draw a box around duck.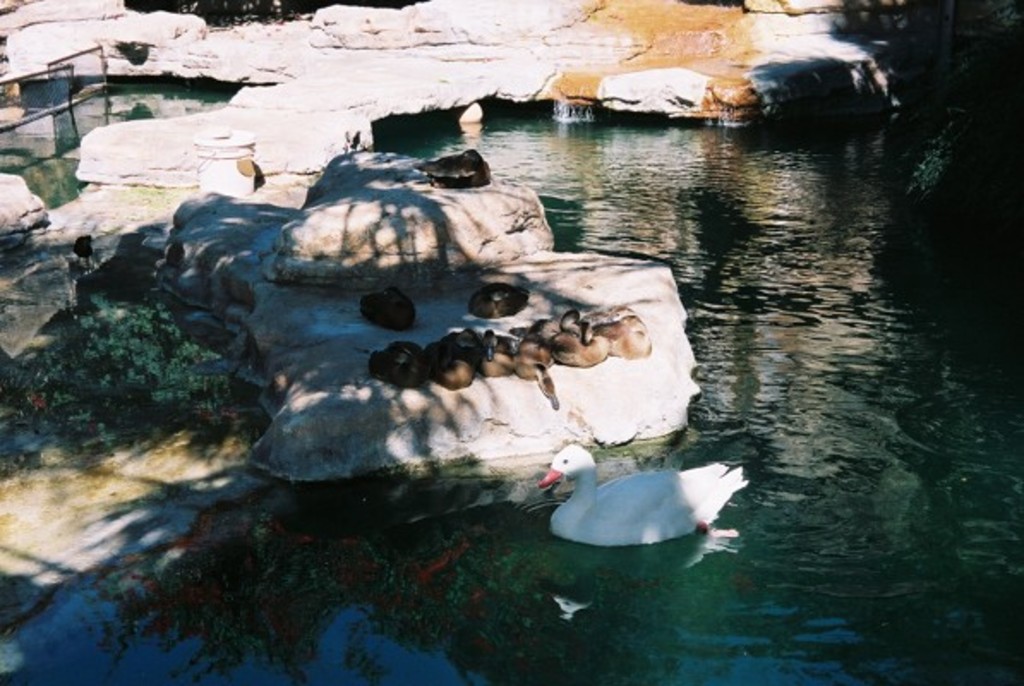
<box>468,280,535,326</box>.
